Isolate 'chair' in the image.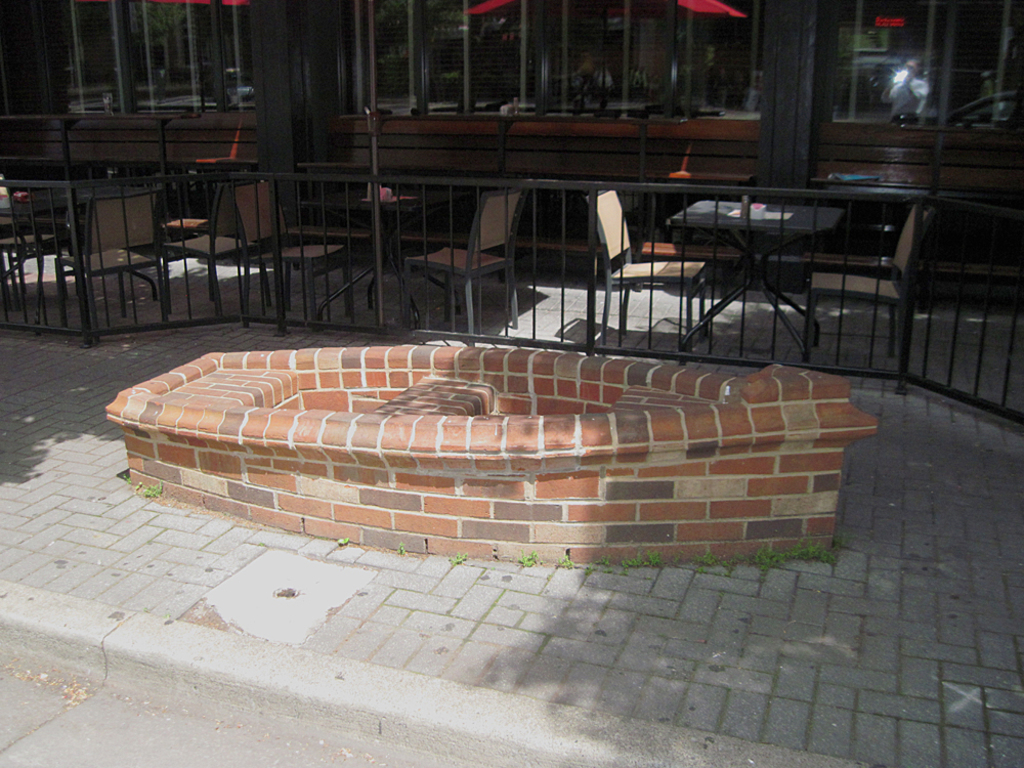
Isolated region: <region>800, 216, 930, 387</region>.
